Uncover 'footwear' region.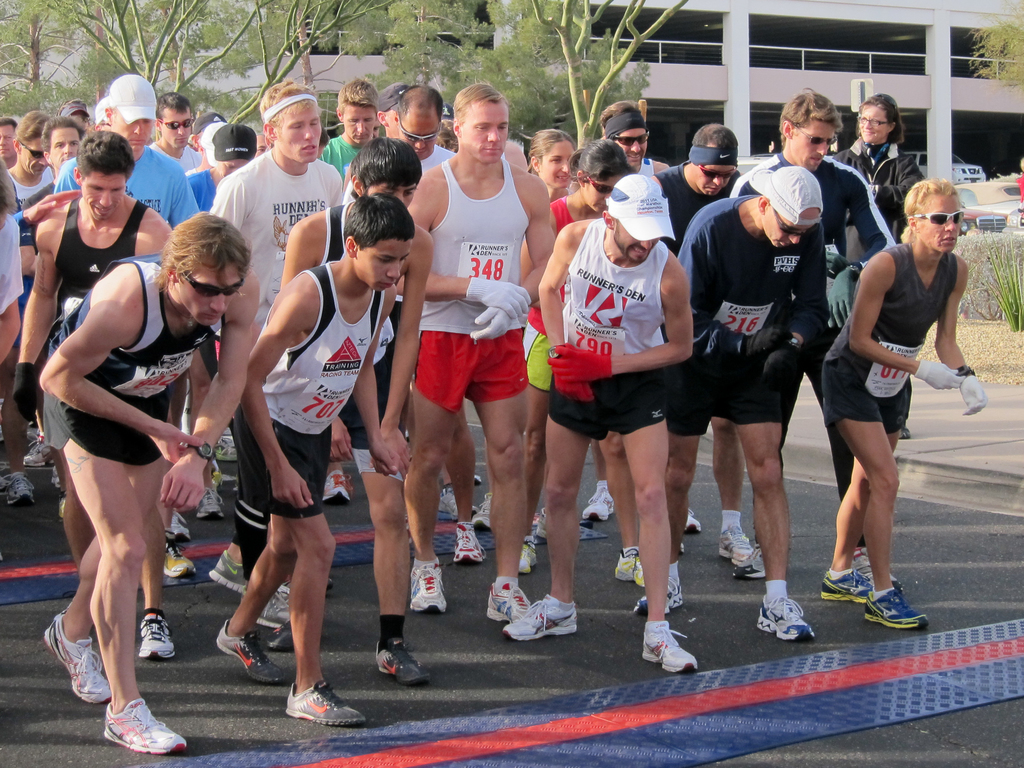
Uncovered: rect(102, 697, 188, 756).
